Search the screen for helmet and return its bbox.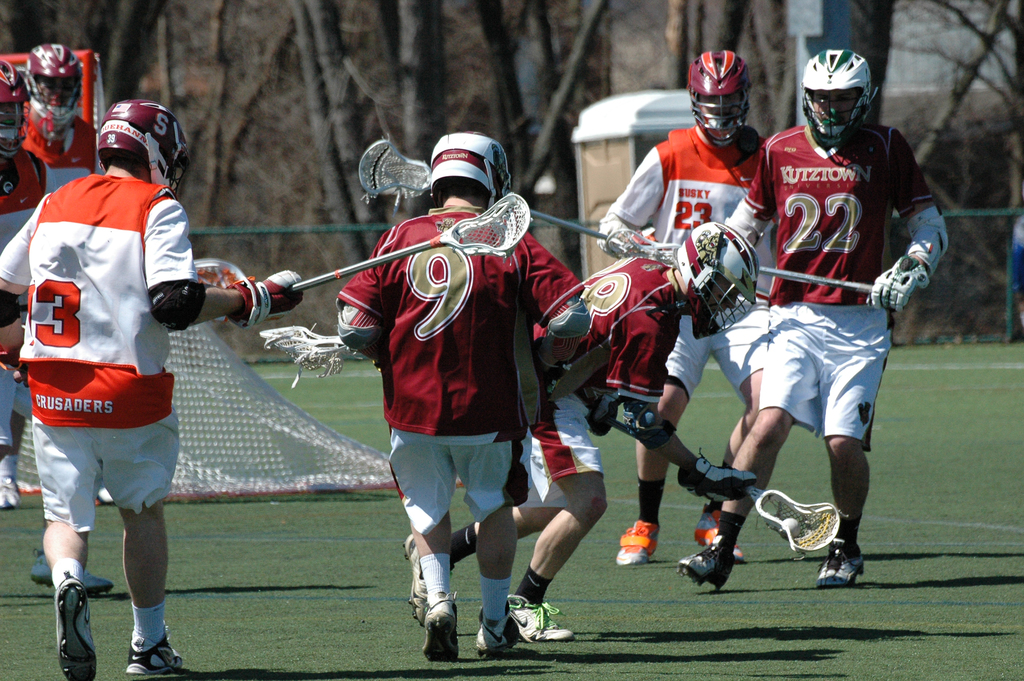
Found: locate(429, 126, 513, 217).
